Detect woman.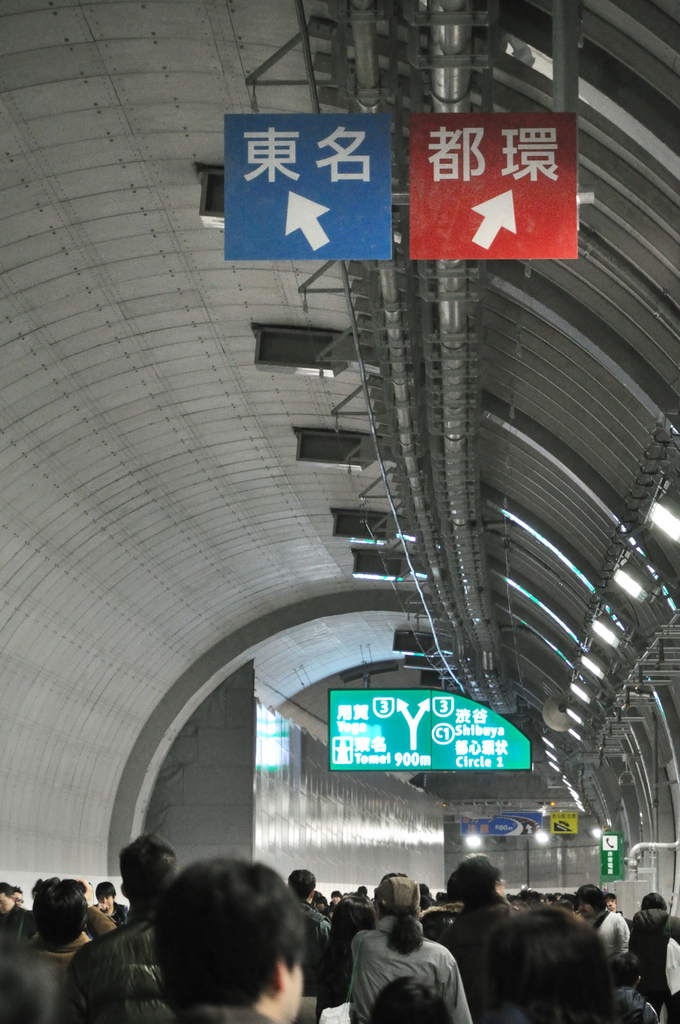
Detected at 349, 874, 474, 1023.
